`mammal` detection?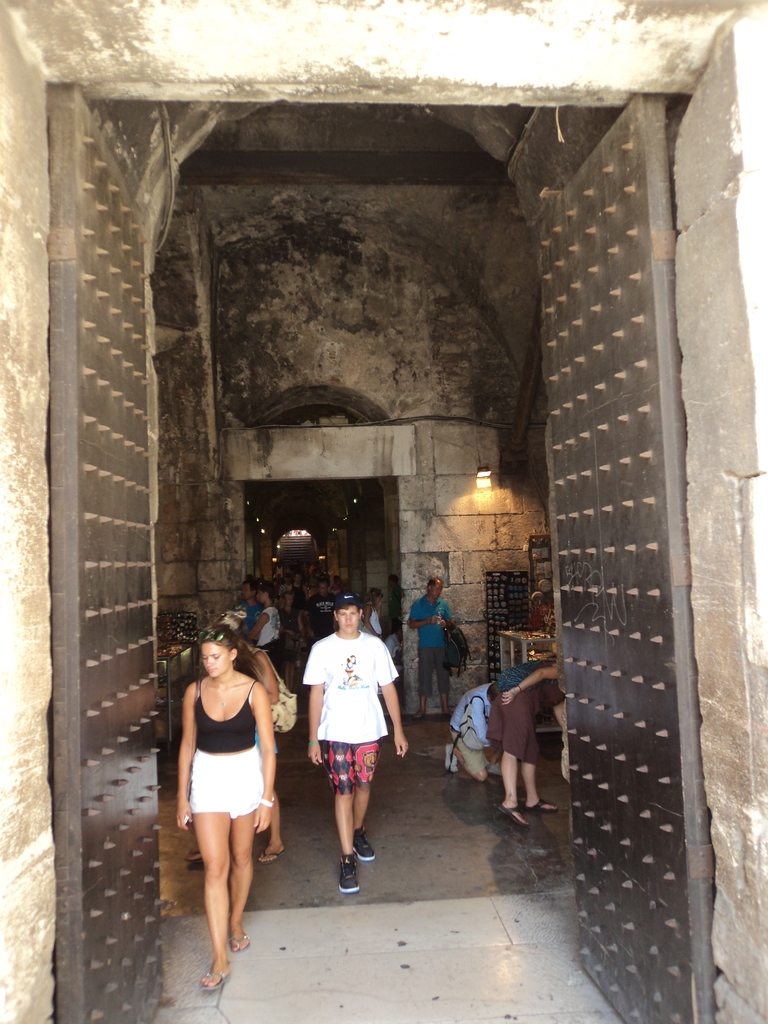
box=[171, 622, 281, 991]
